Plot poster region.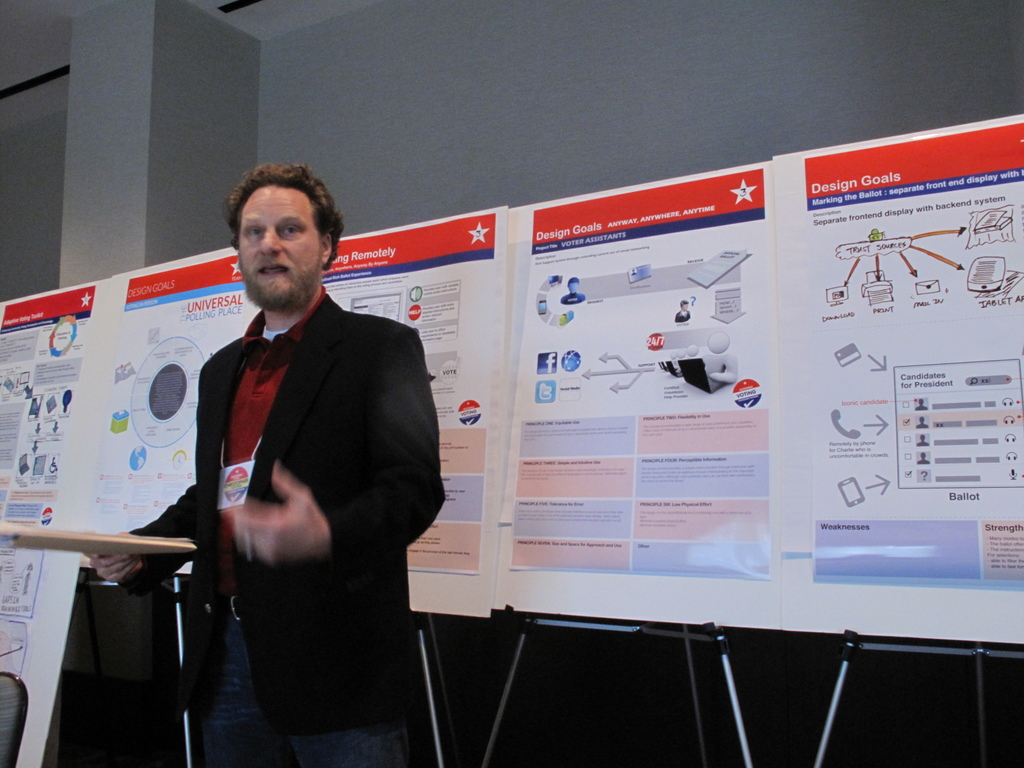
Plotted at x1=104 y1=254 x2=244 y2=533.
